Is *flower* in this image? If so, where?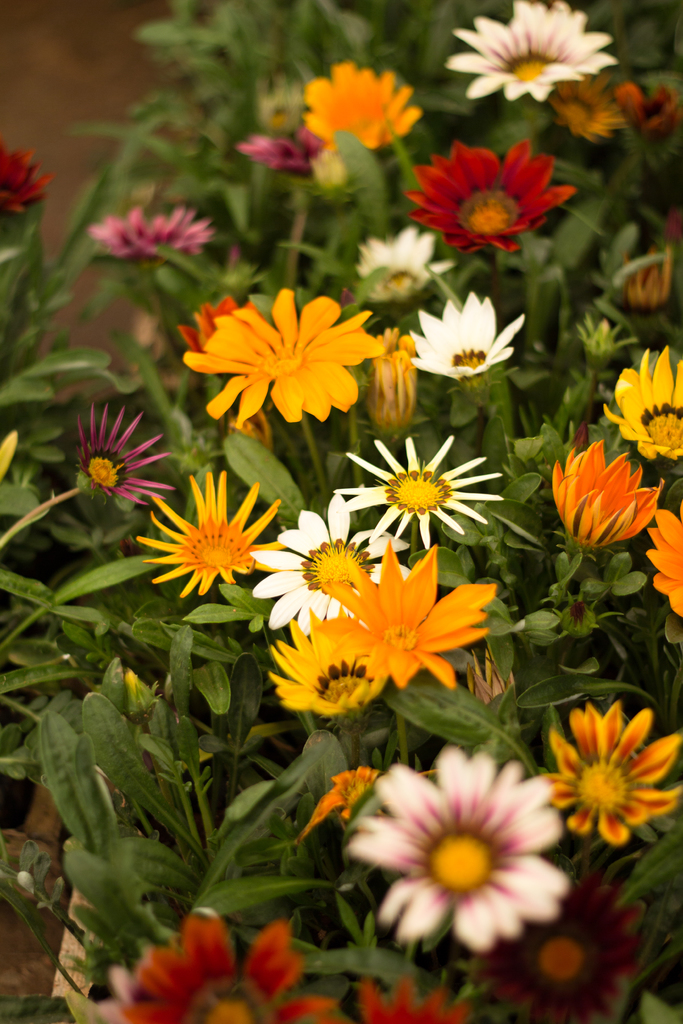
Yes, at detection(535, 697, 682, 845).
